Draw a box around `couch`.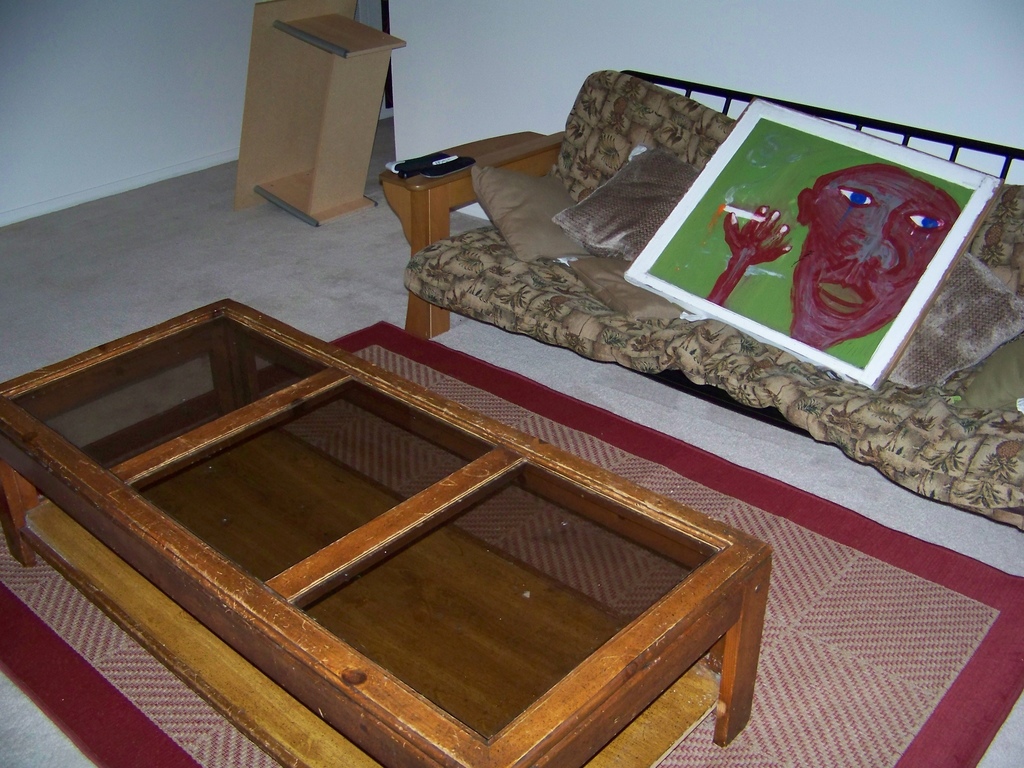
locate(319, 50, 1023, 574).
